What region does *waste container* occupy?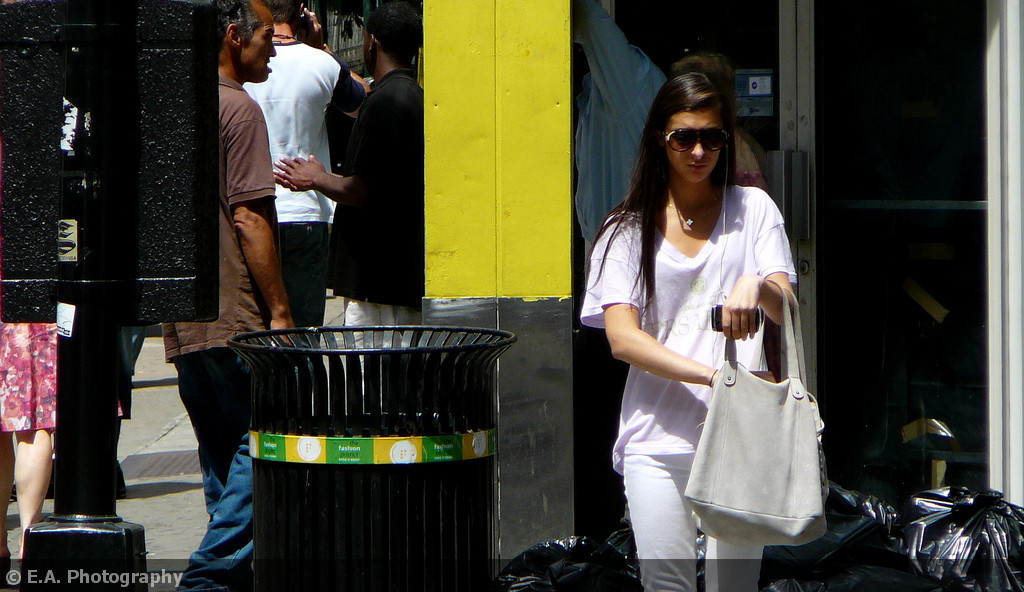
221, 316, 499, 581.
